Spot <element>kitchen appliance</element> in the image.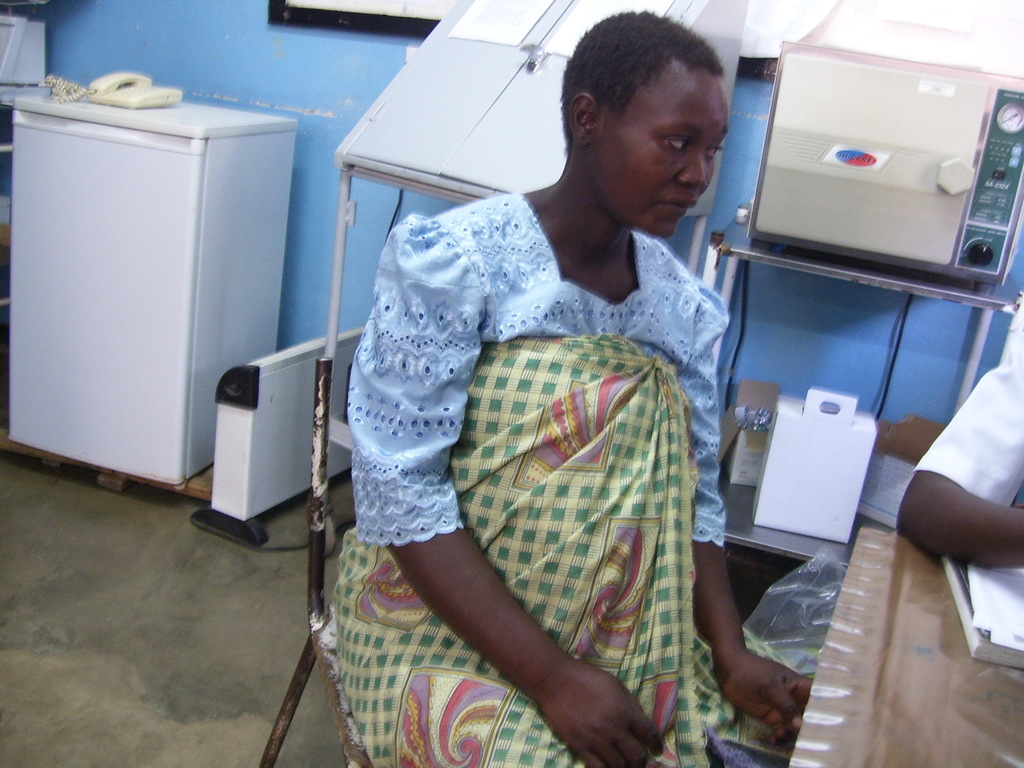
<element>kitchen appliance</element> found at <bbox>753, 387, 877, 545</bbox>.
